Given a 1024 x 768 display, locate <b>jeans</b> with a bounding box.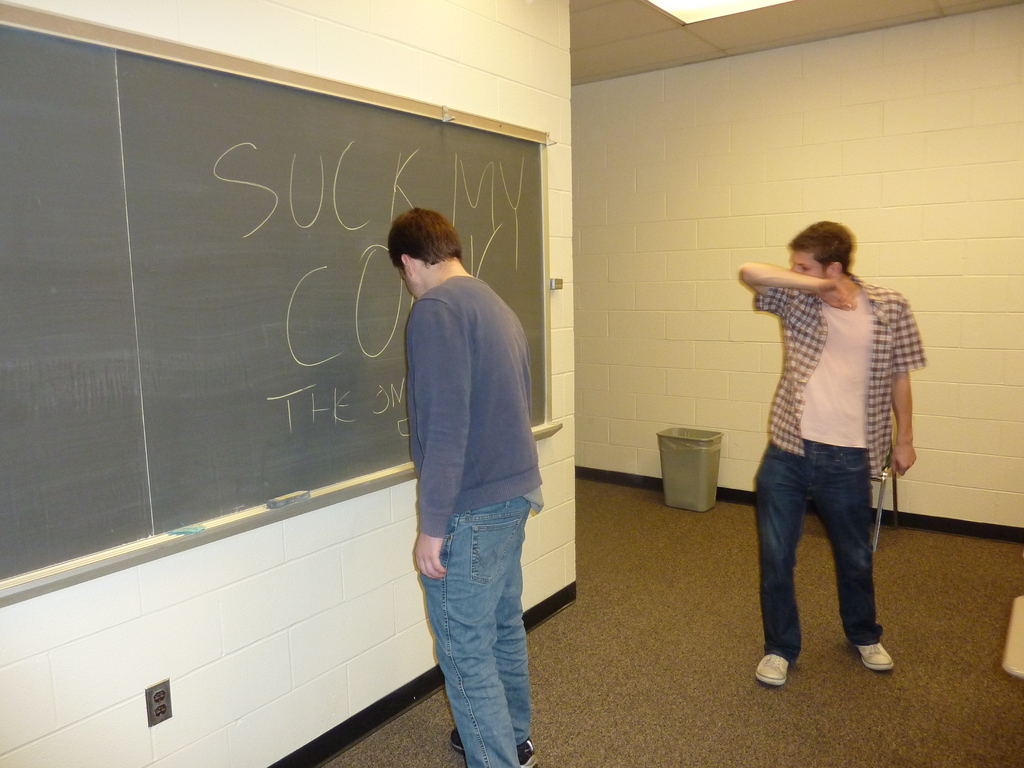
Located: (left=414, top=492, right=534, bottom=767).
